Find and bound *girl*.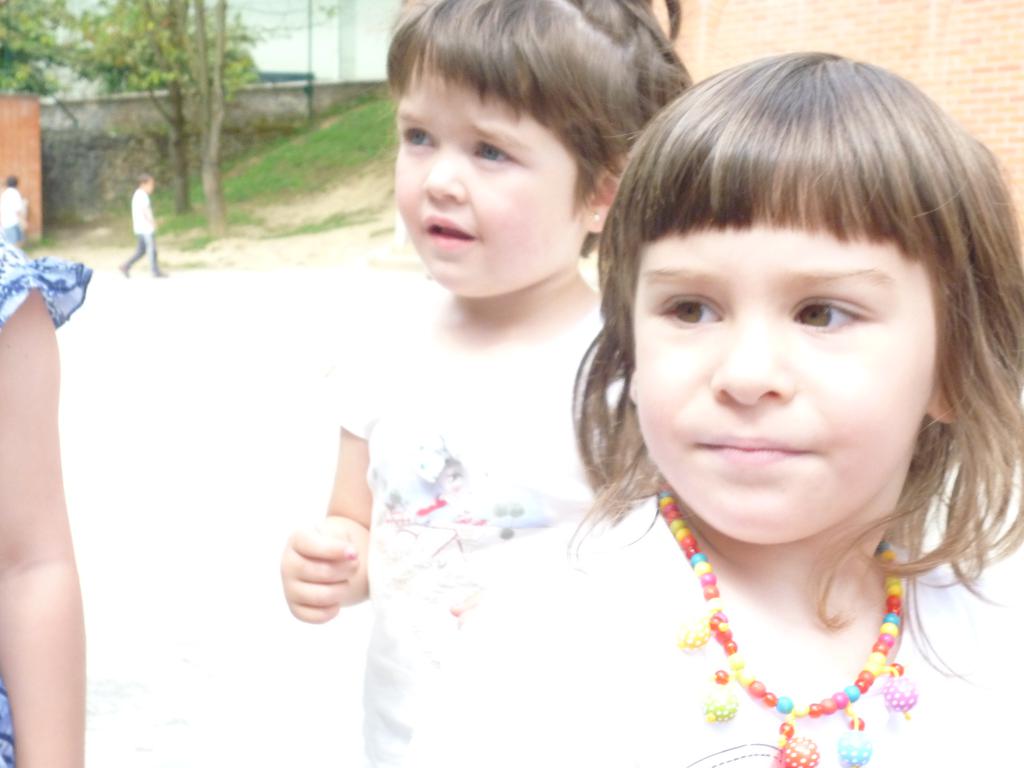
Bound: (276, 0, 692, 767).
